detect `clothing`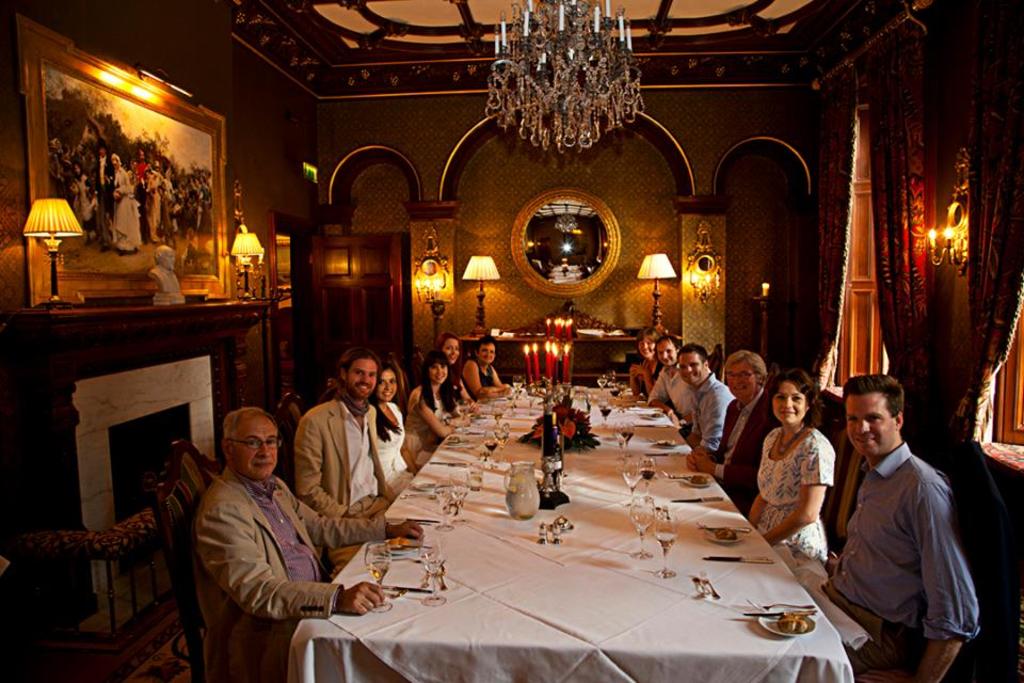
left=197, top=472, right=393, bottom=682
